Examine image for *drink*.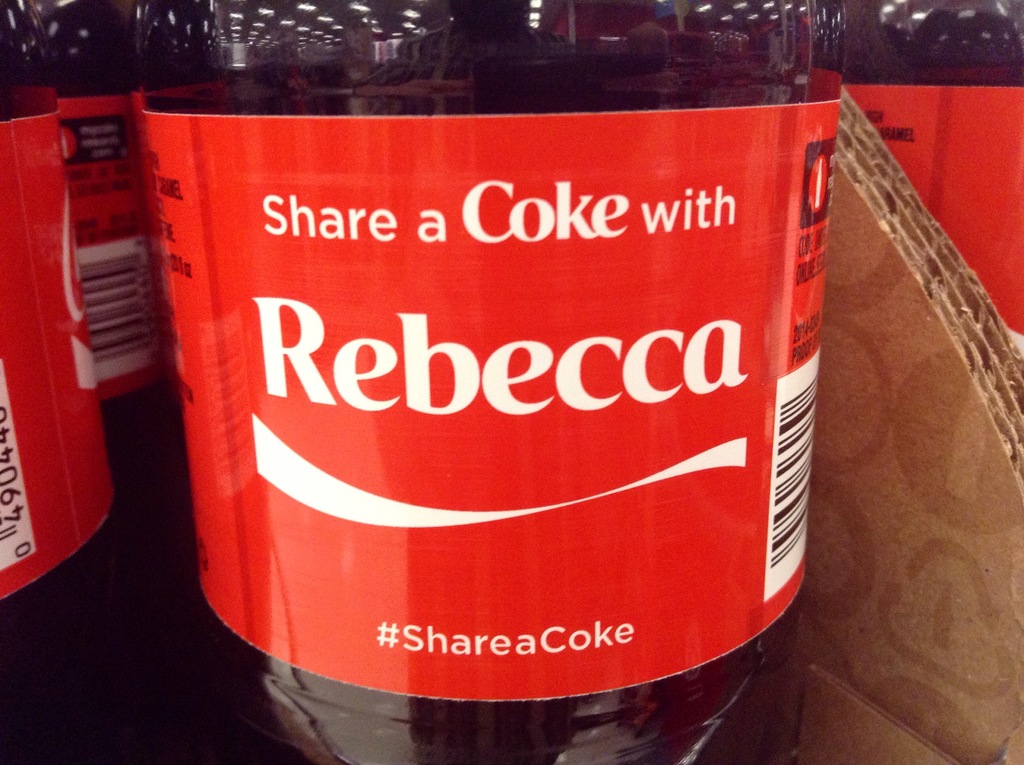
Examination result: detection(153, 44, 836, 746).
